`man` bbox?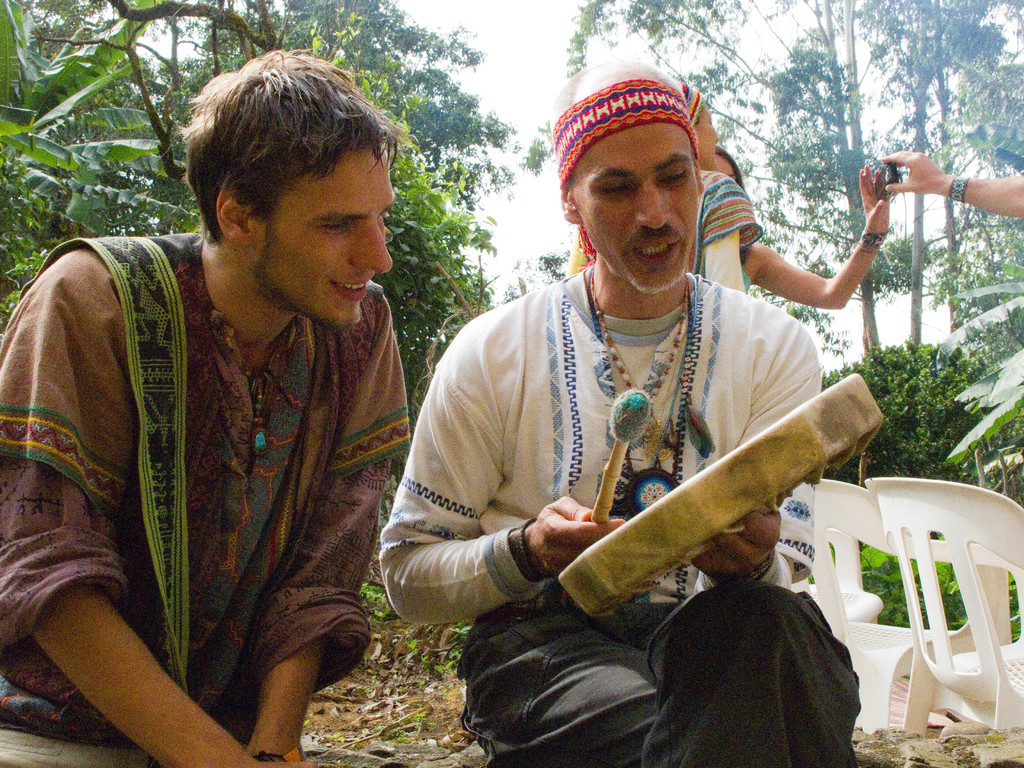
<region>380, 70, 903, 767</region>
